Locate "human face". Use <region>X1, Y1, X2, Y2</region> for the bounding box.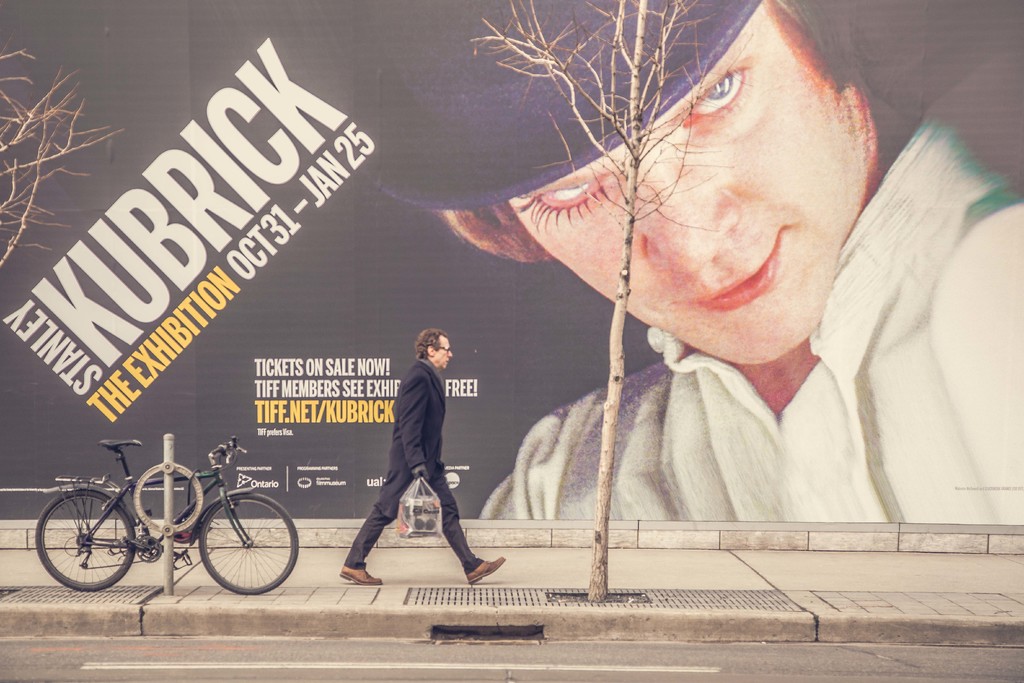
<region>433, 335, 454, 369</region>.
